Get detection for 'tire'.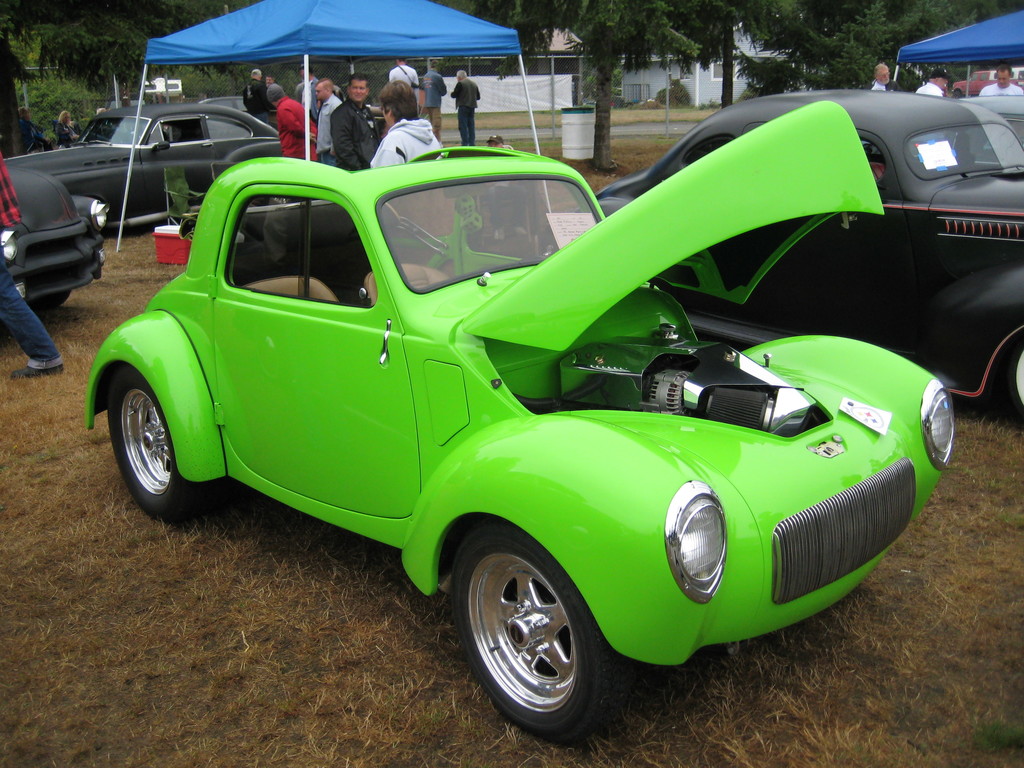
Detection: [33, 289, 76, 307].
